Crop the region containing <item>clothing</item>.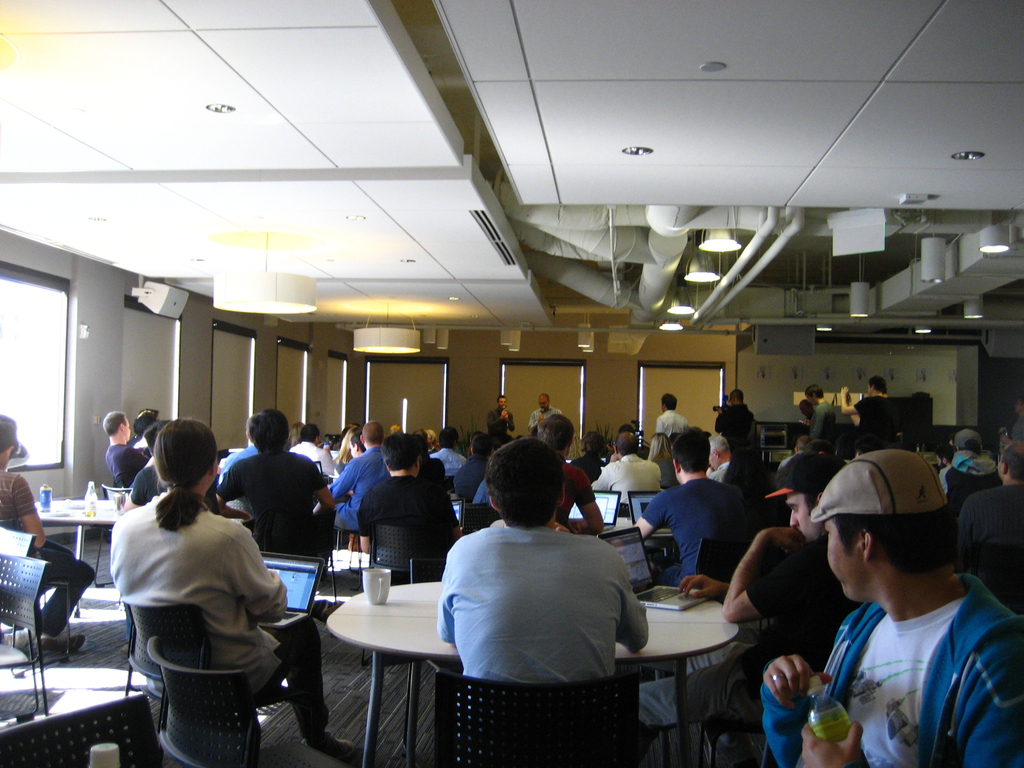
Crop region: pyautogui.locateOnScreen(810, 396, 854, 450).
